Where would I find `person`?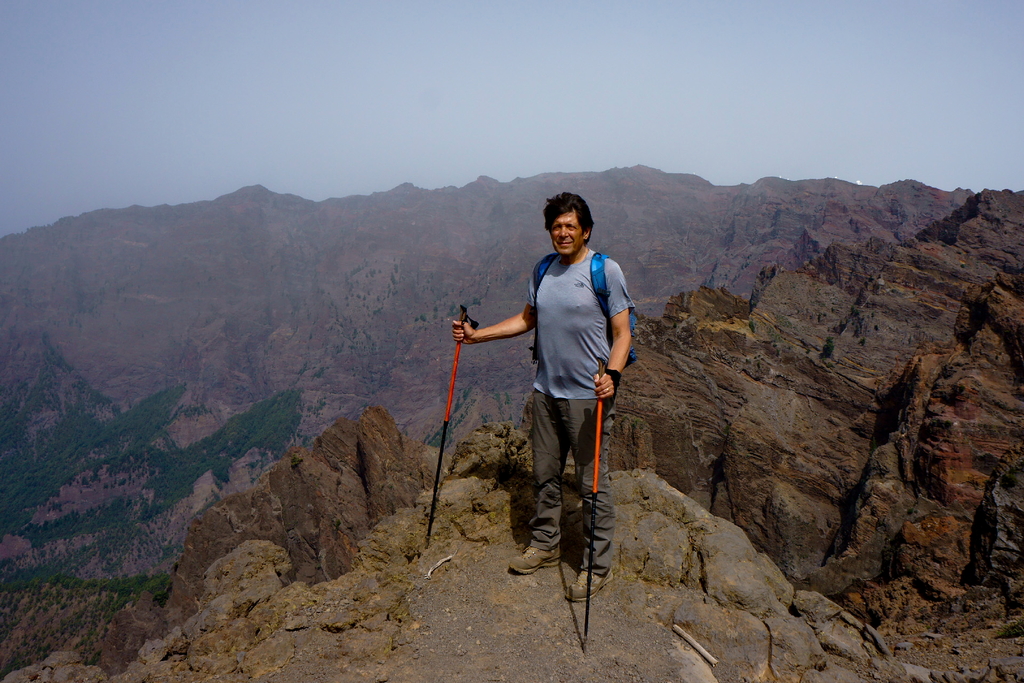
At rect(451, 193, 637, 599).
